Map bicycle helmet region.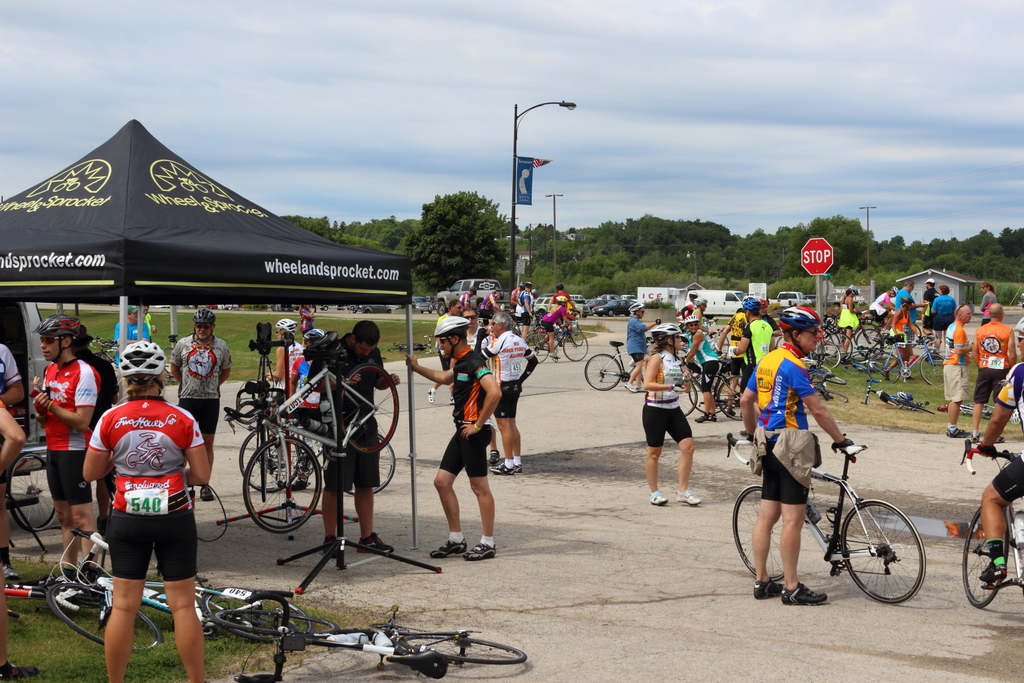
Mapped to Rect(194, 307, 215, 329).
